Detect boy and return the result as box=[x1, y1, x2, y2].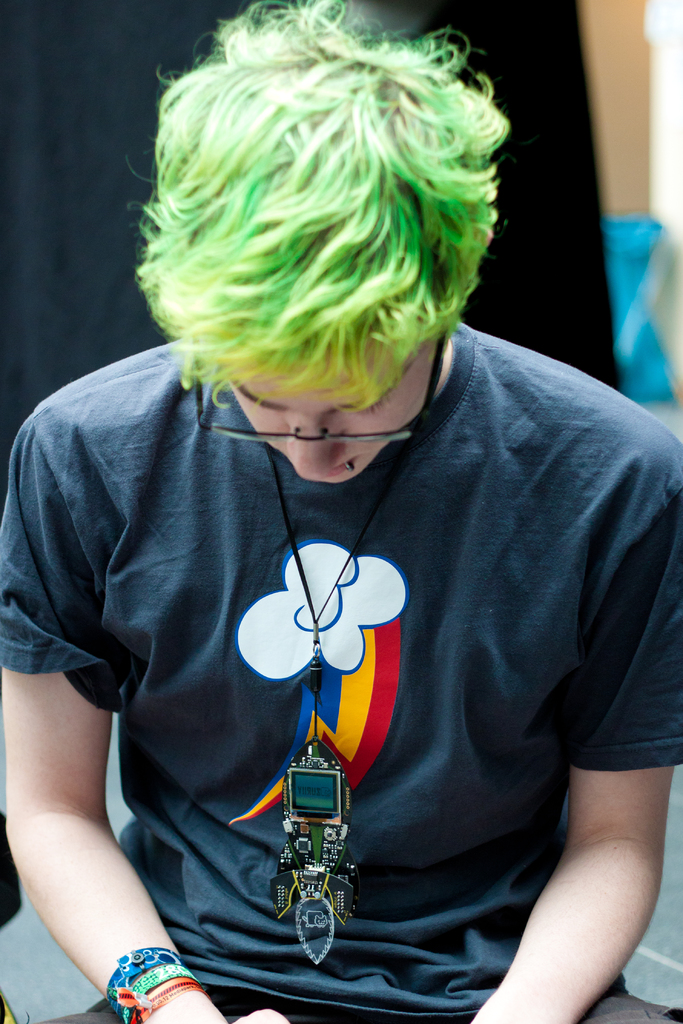
box=[63, 42, 638, 967].
